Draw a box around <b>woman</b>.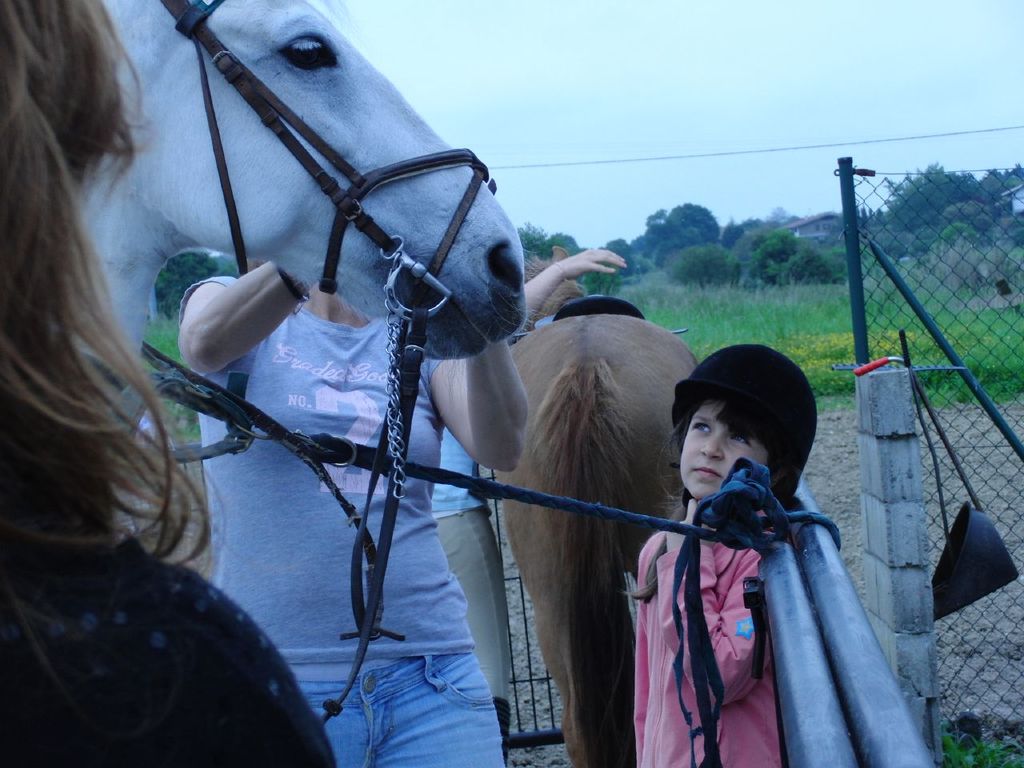
(x1=0, y1=0, x2=338, y2=767).
